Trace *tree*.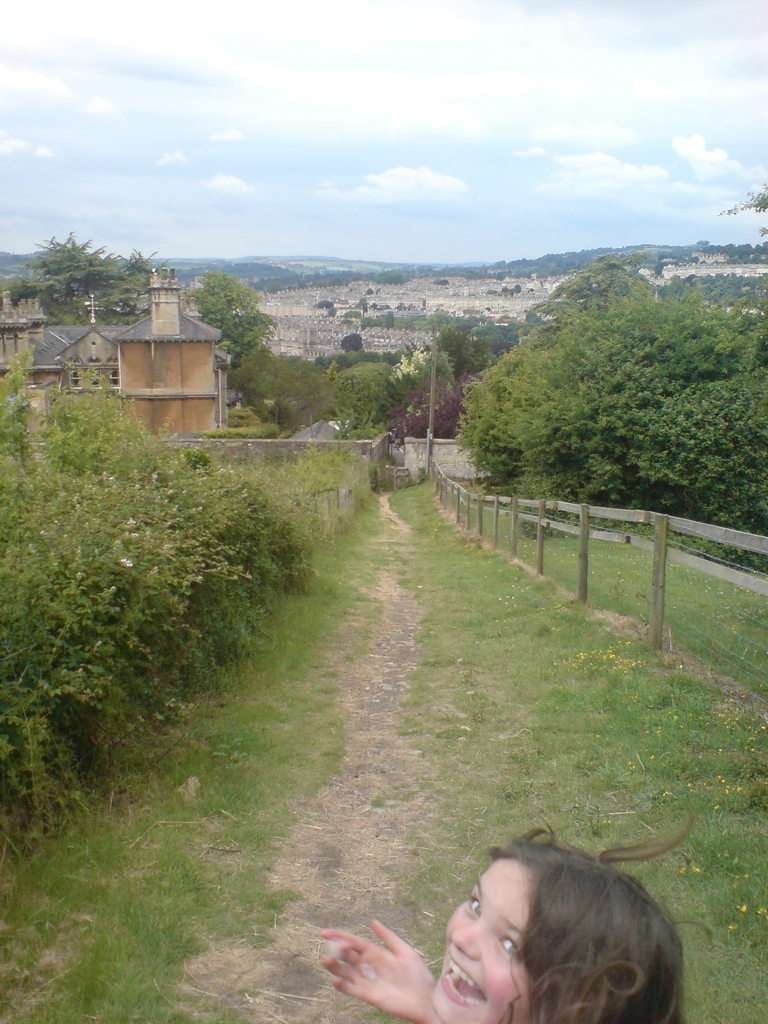
Traced to [left=317, top=305, right=333, bottom=305].
